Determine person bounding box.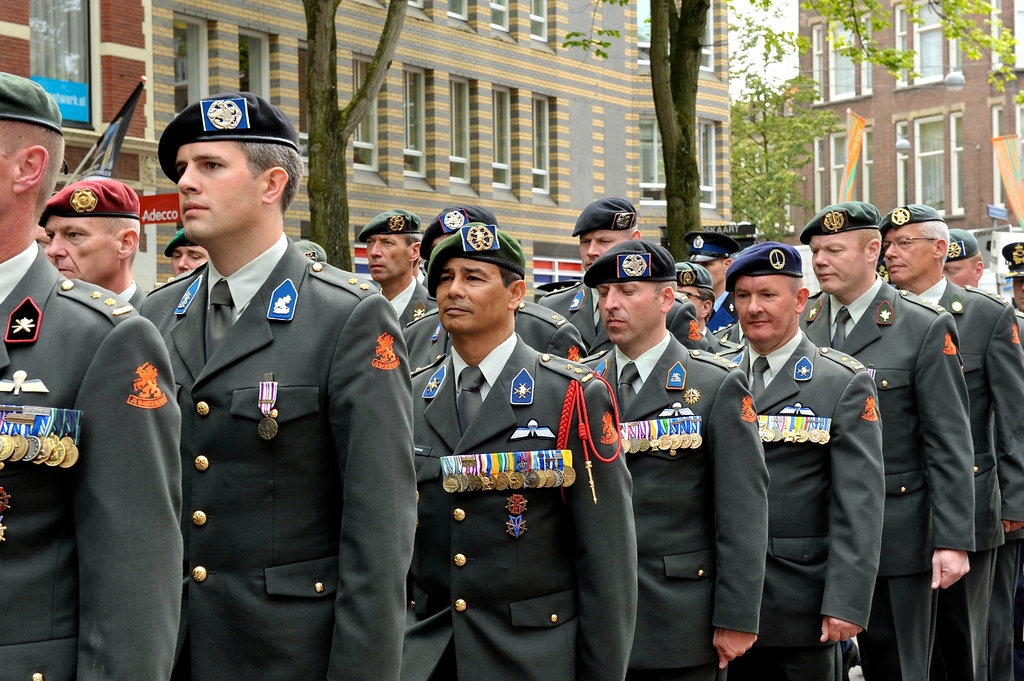
Determined: Rect(797, 195, 980, 672).
